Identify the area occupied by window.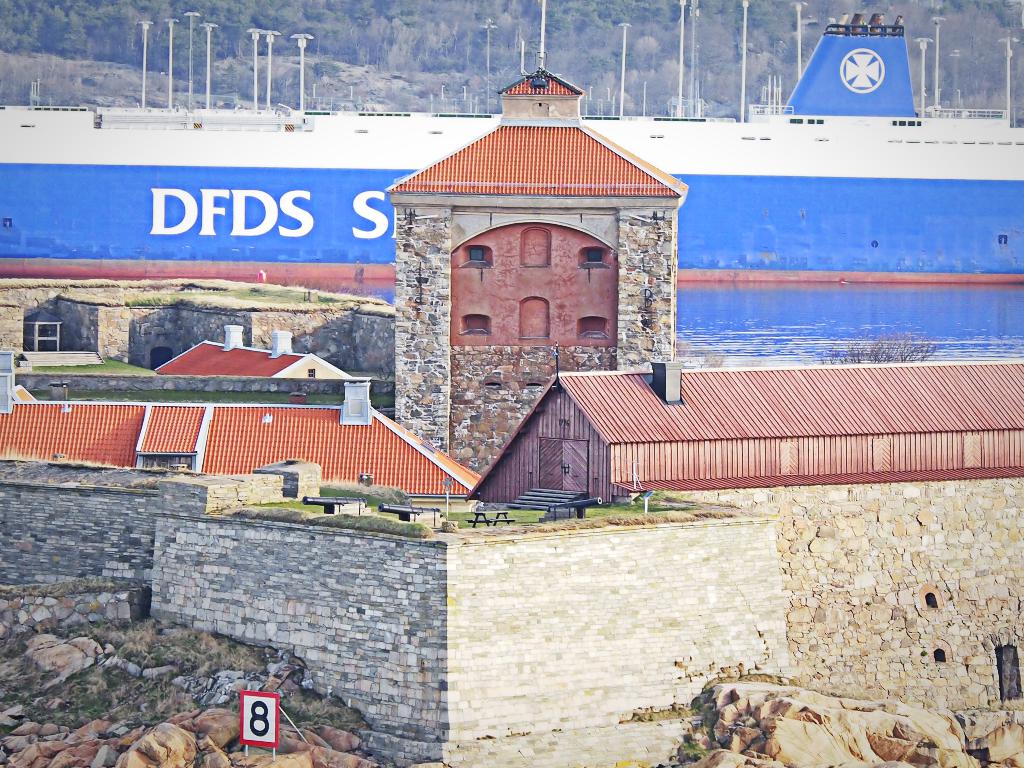
Area: Rect(21, 321, 58, 351).
